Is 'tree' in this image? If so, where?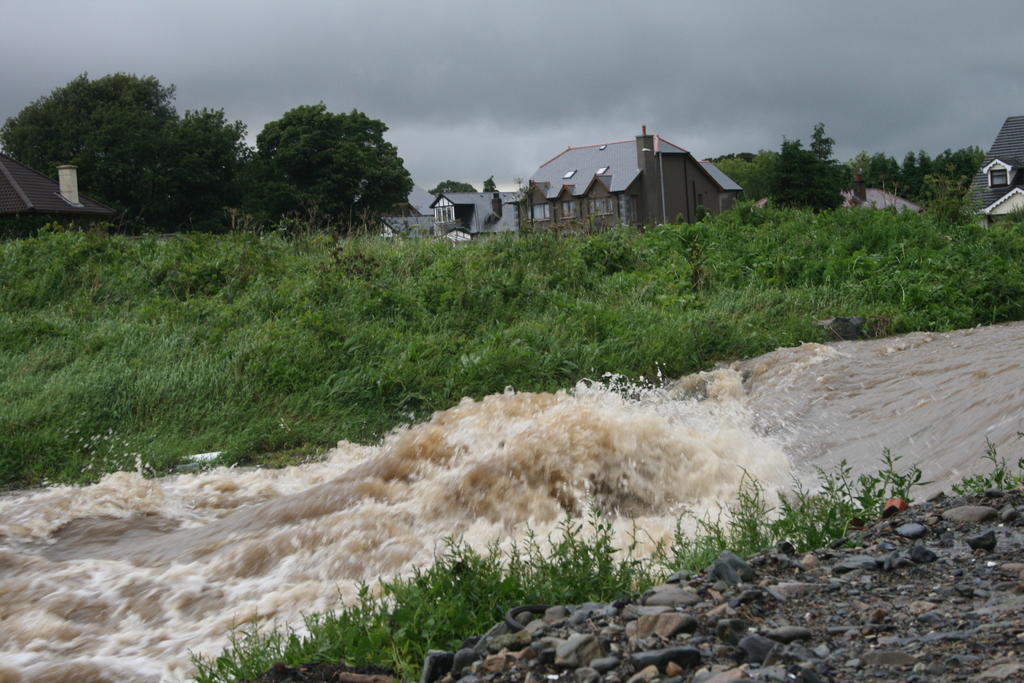
Yes, at detection(429, 178, 500, 195).
